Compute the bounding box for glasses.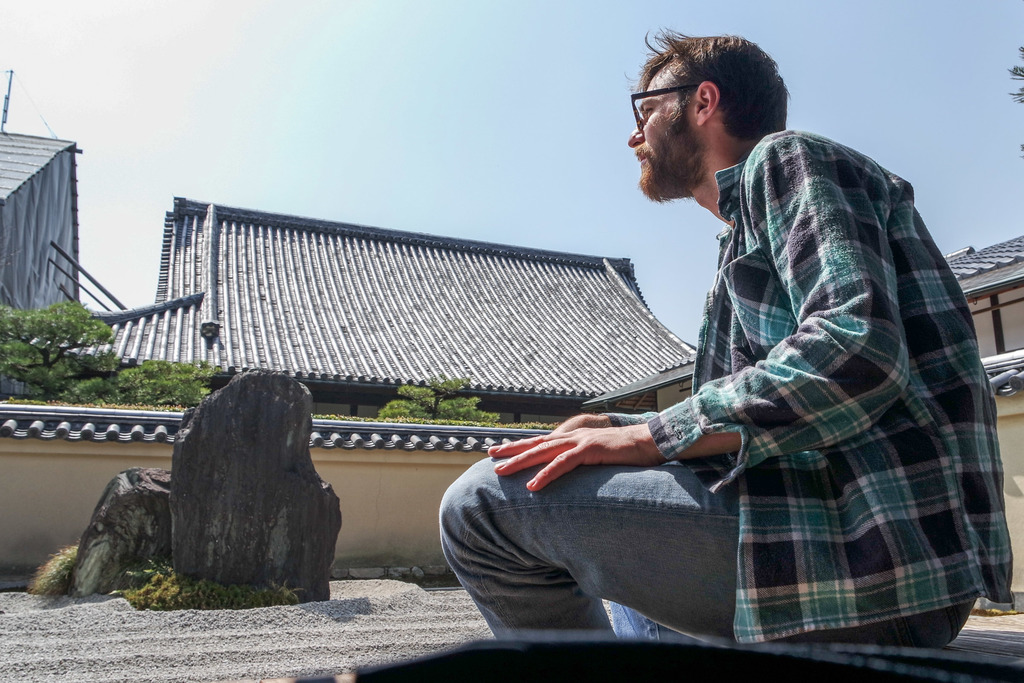
left=627, top=85, right=710, bottom=129.
